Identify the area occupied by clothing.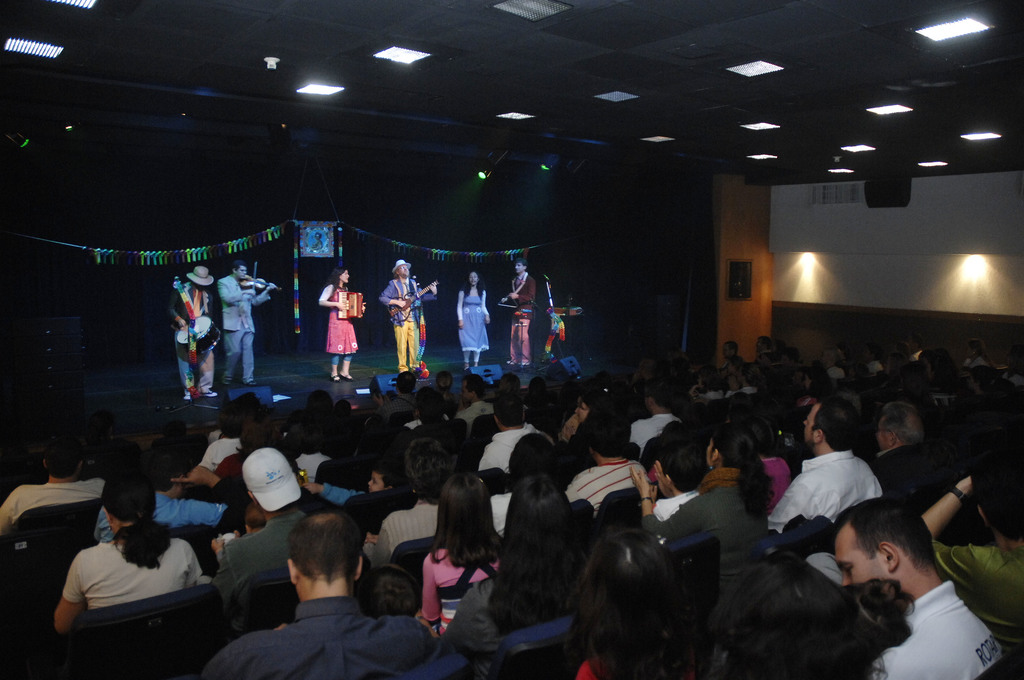
Area: bbox=(458, 289, 488, 362).
